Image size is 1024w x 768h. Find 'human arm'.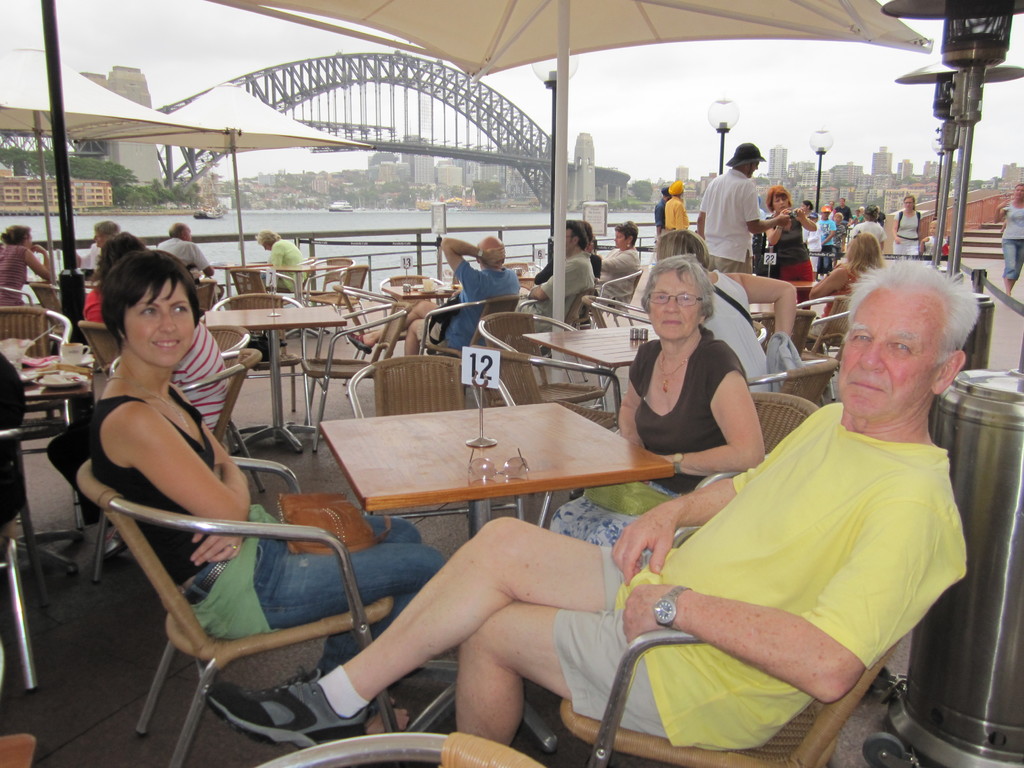
<bbox>762, 219, 781, 245</bbox>.
